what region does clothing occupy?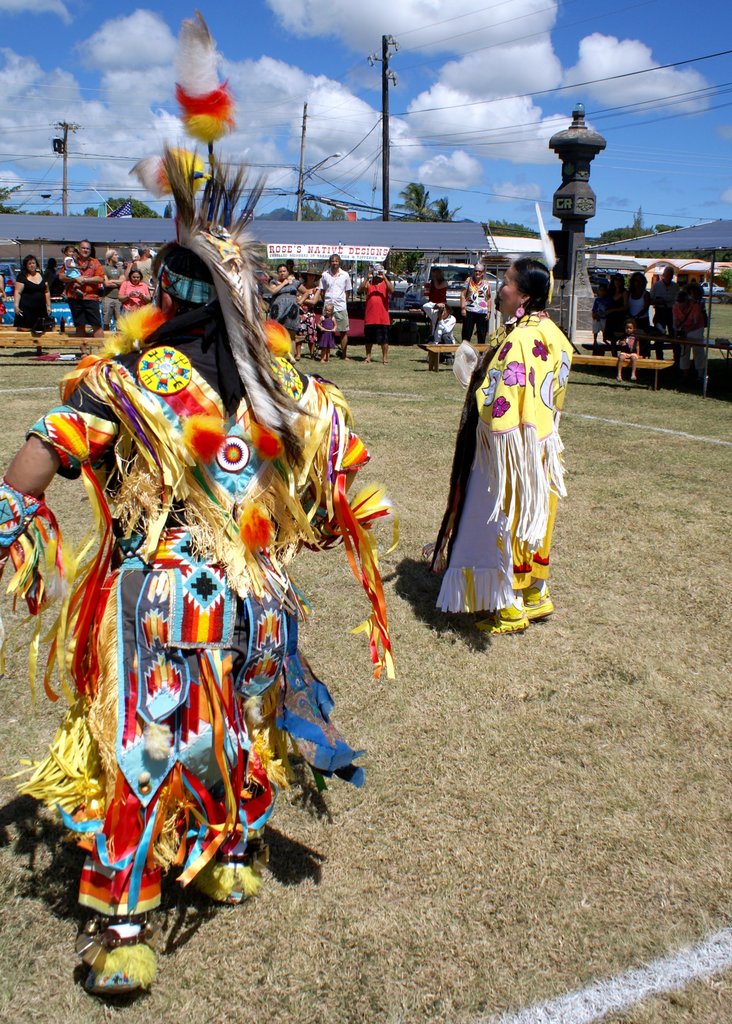
<box>421,295,455,354</box>.
